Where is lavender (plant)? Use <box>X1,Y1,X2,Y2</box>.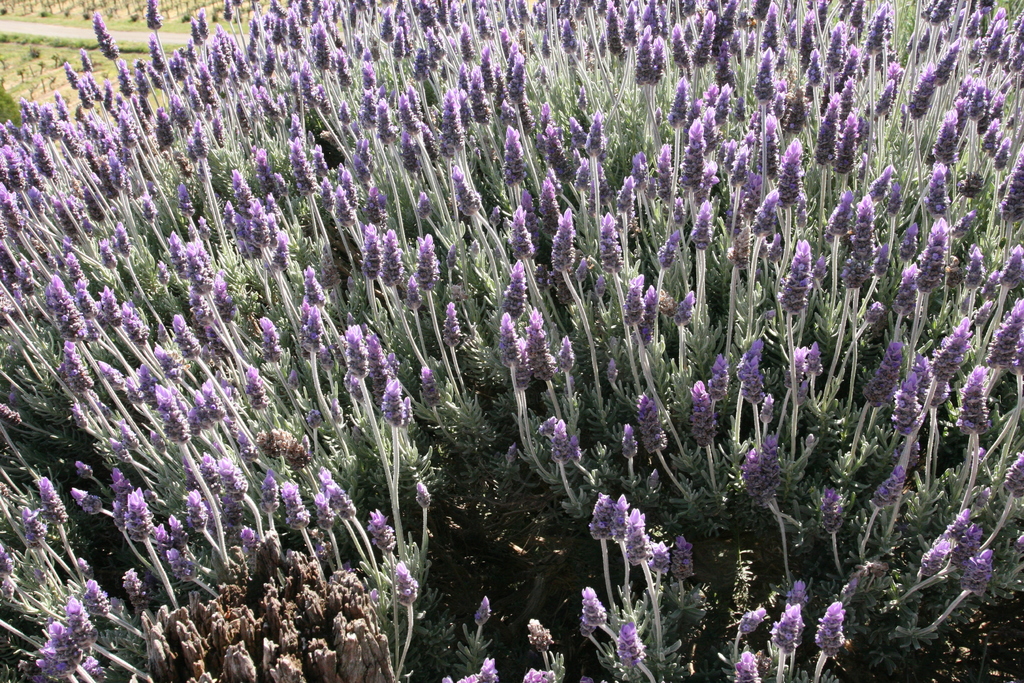
<box>439,304,472,361</box>.
